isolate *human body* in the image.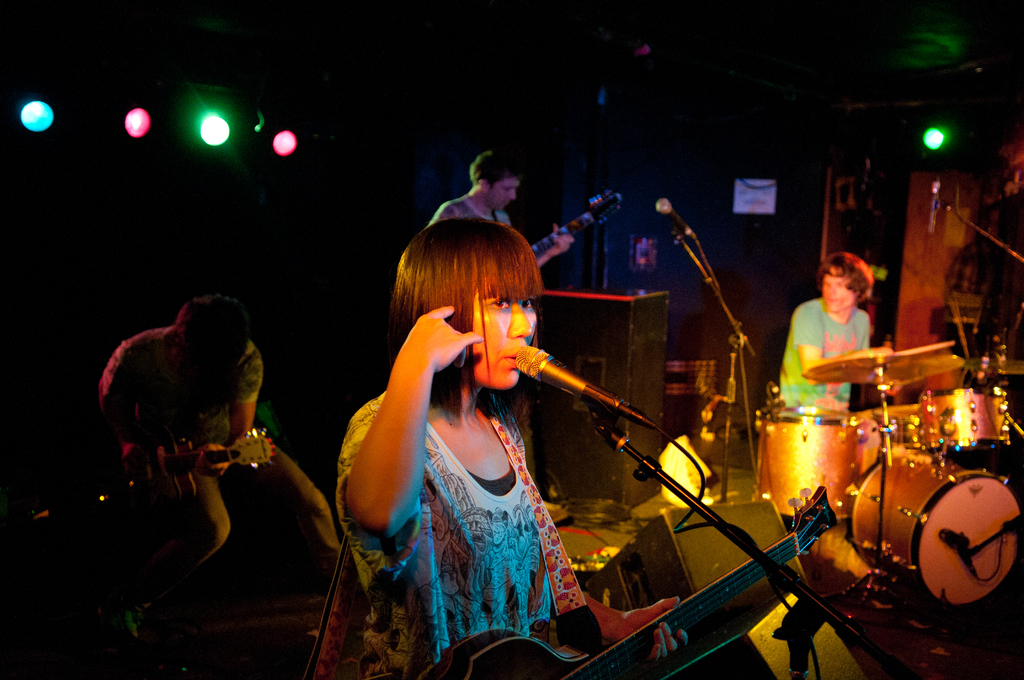
Isolated region: pyautogui.locateOnScreen(337, 205, 685, 660).
